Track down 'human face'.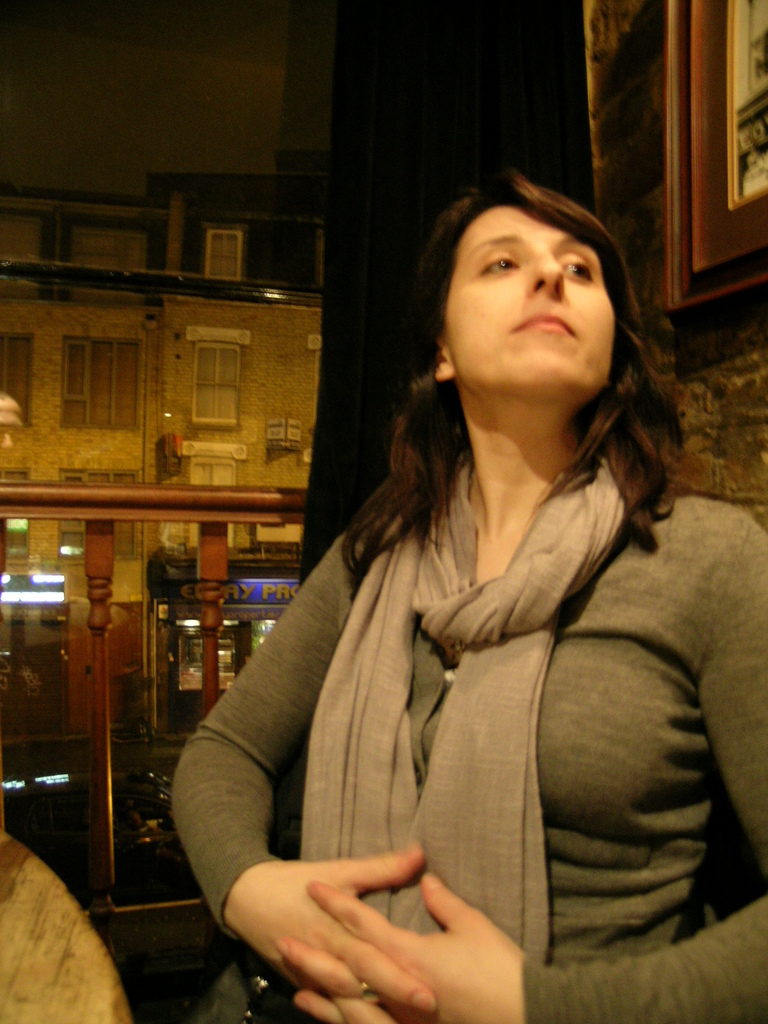
Tracked to (left=442, top=206, right=613, bottom=400).
